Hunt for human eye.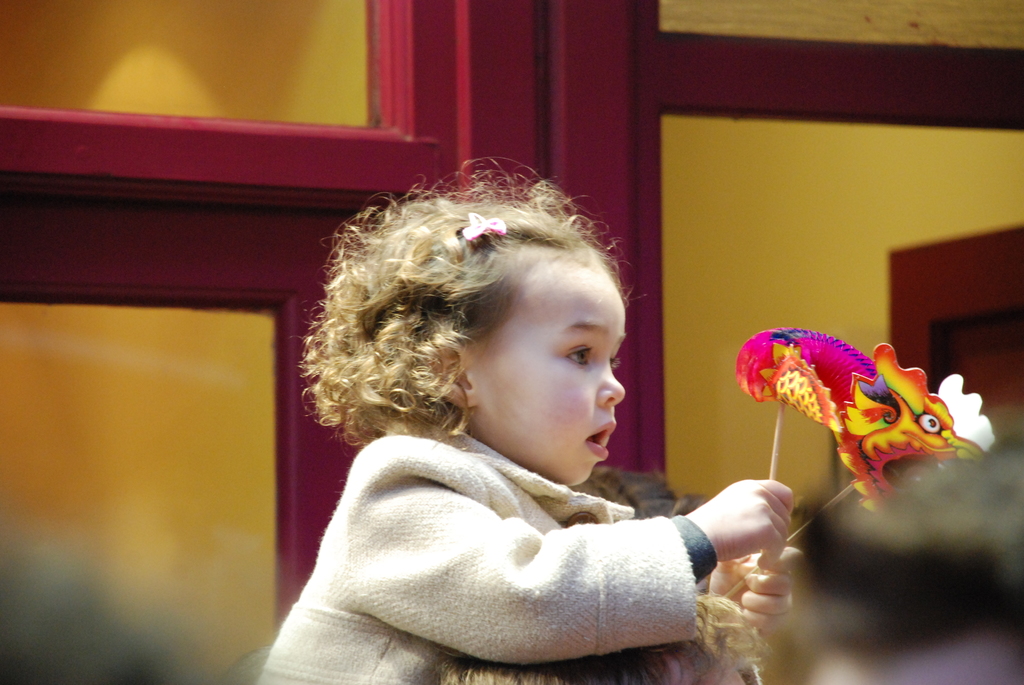
Hunted down at select_region(553, 336, 600, 371).
